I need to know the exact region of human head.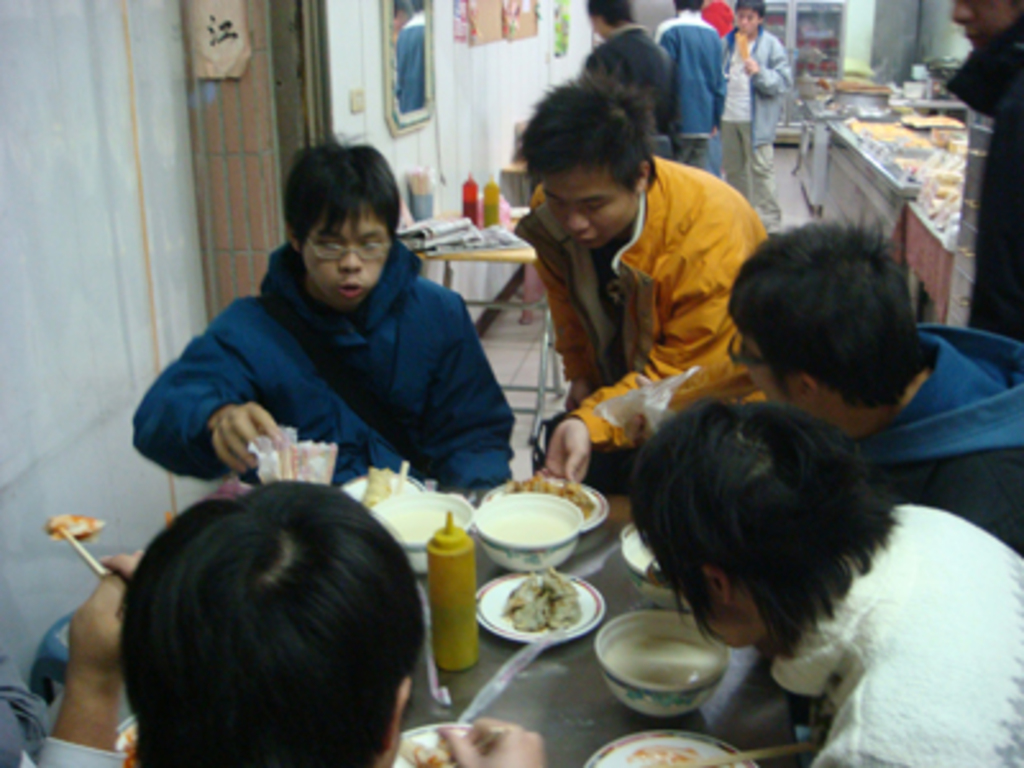
Region: [left=950, top=0, right=1021, bottom=51].
